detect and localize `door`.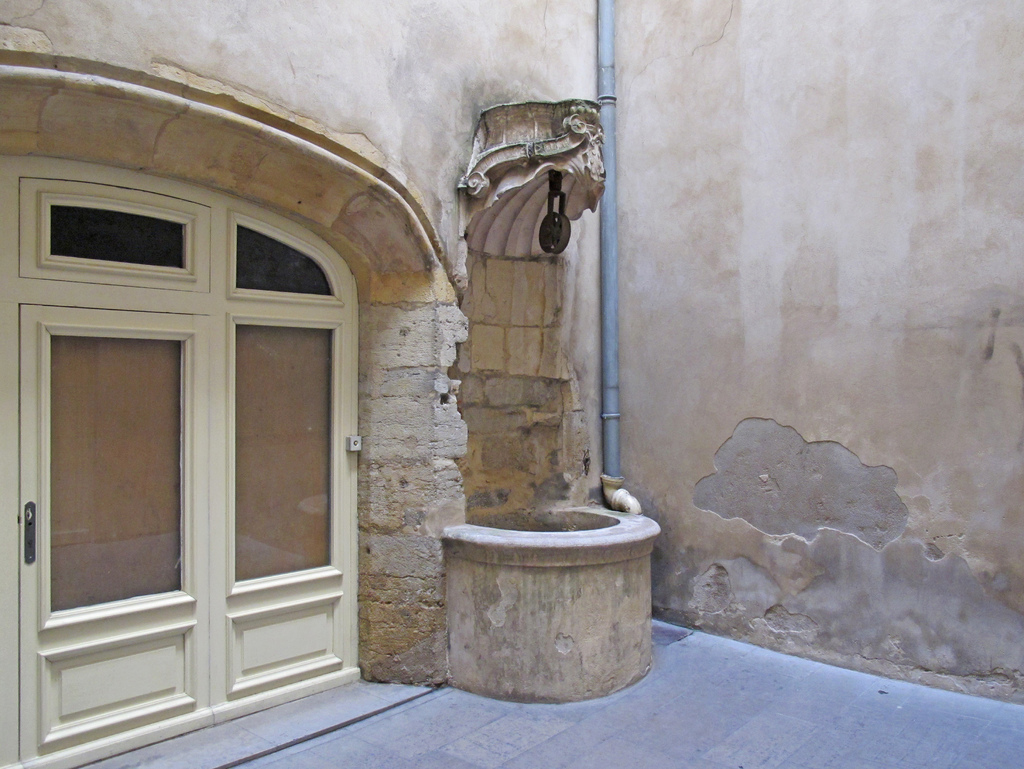
Localized at <region>36, 172, 344, 735</region>.
